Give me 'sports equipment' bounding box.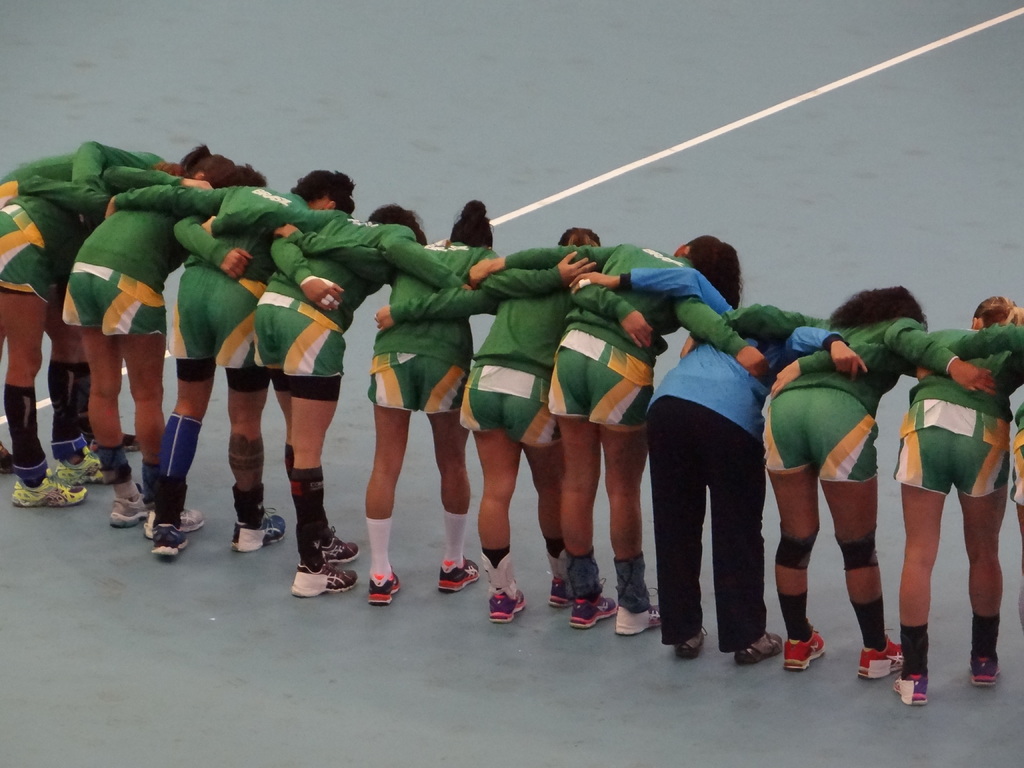
[left=13, top=465, right=90, bottom=507].
